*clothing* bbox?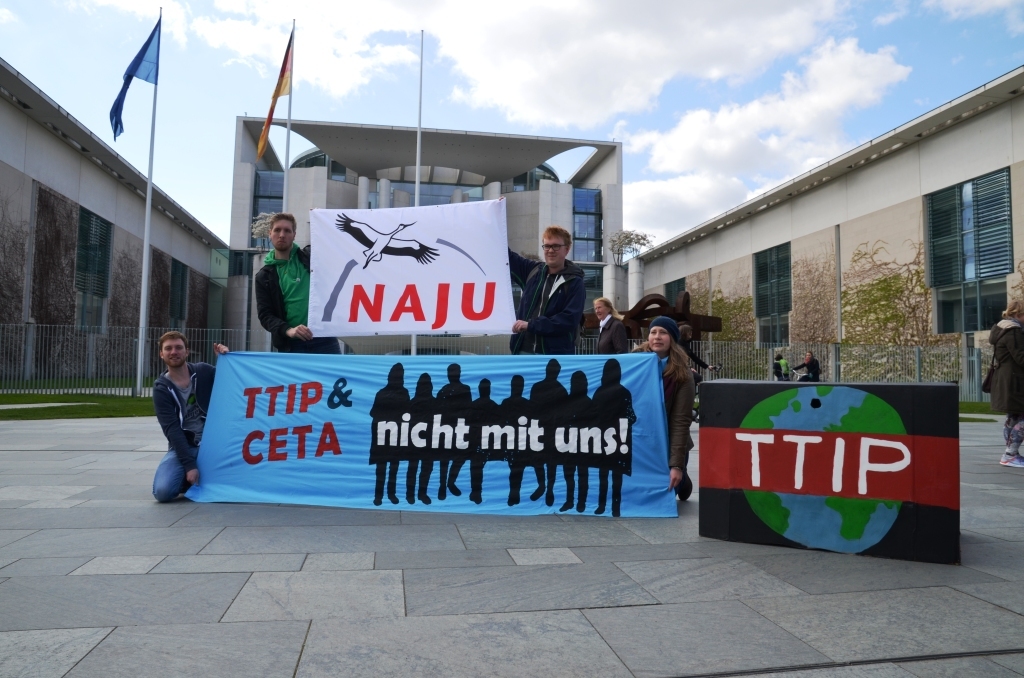
l=631, t=345, r=698, b=503
